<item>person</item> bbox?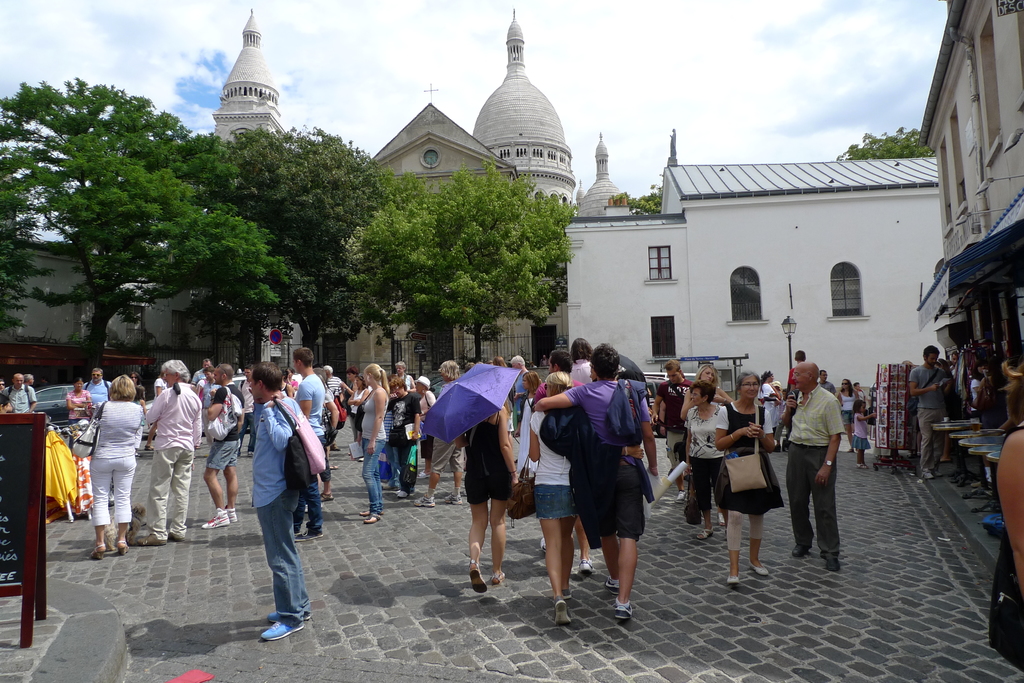
<region>852, 399, 867, 474</region>
